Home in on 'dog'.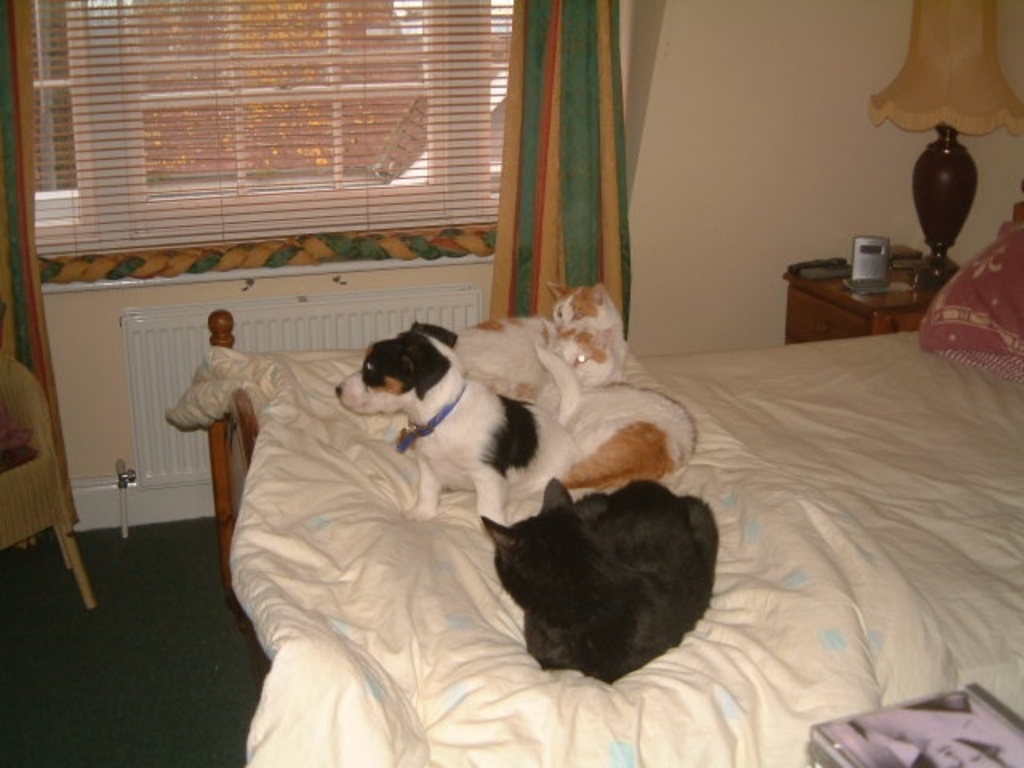
Homed in at [x1=480, y1=478, x2=720, y2=686].
